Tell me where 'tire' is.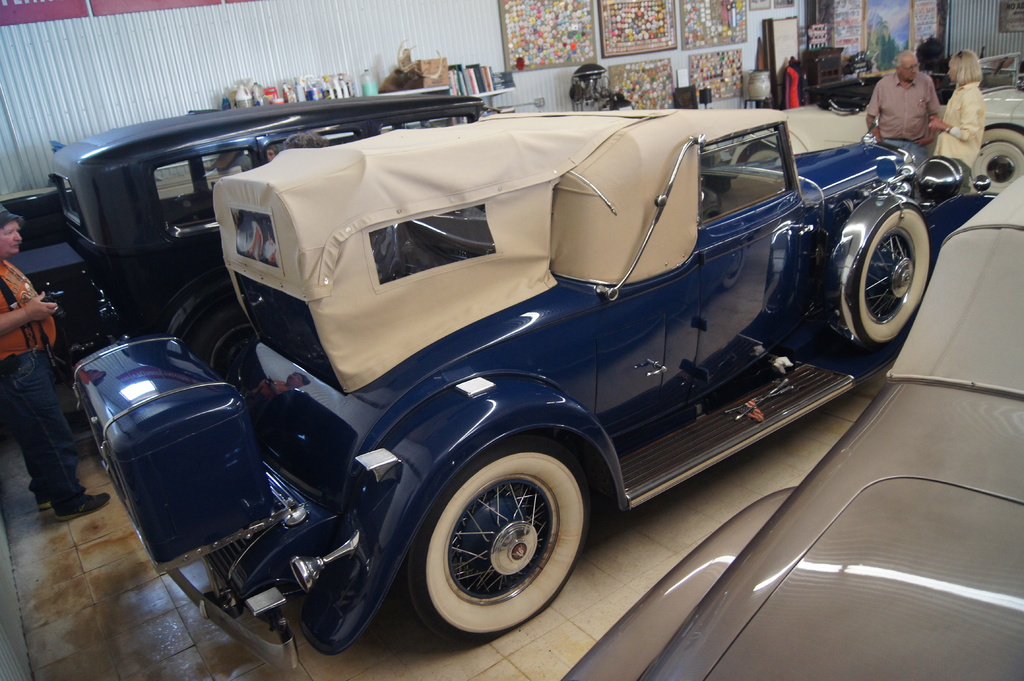
'tire' is at [851,203,931,346].
